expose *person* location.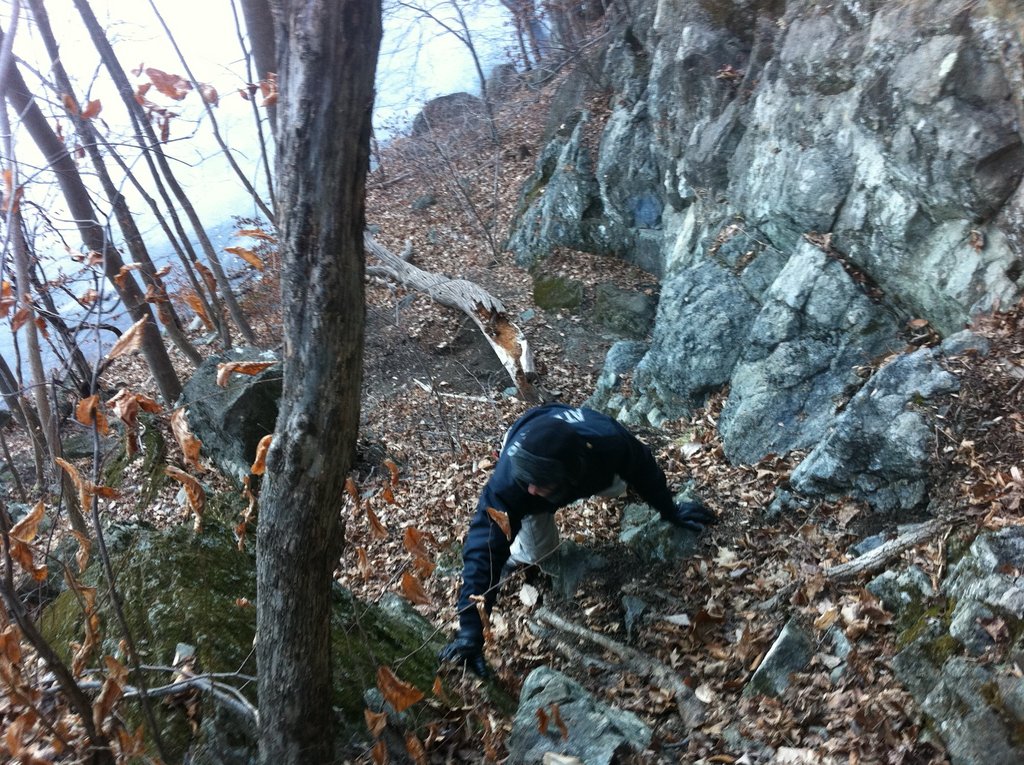
Exposed at box(447, 367, 699, 656).
